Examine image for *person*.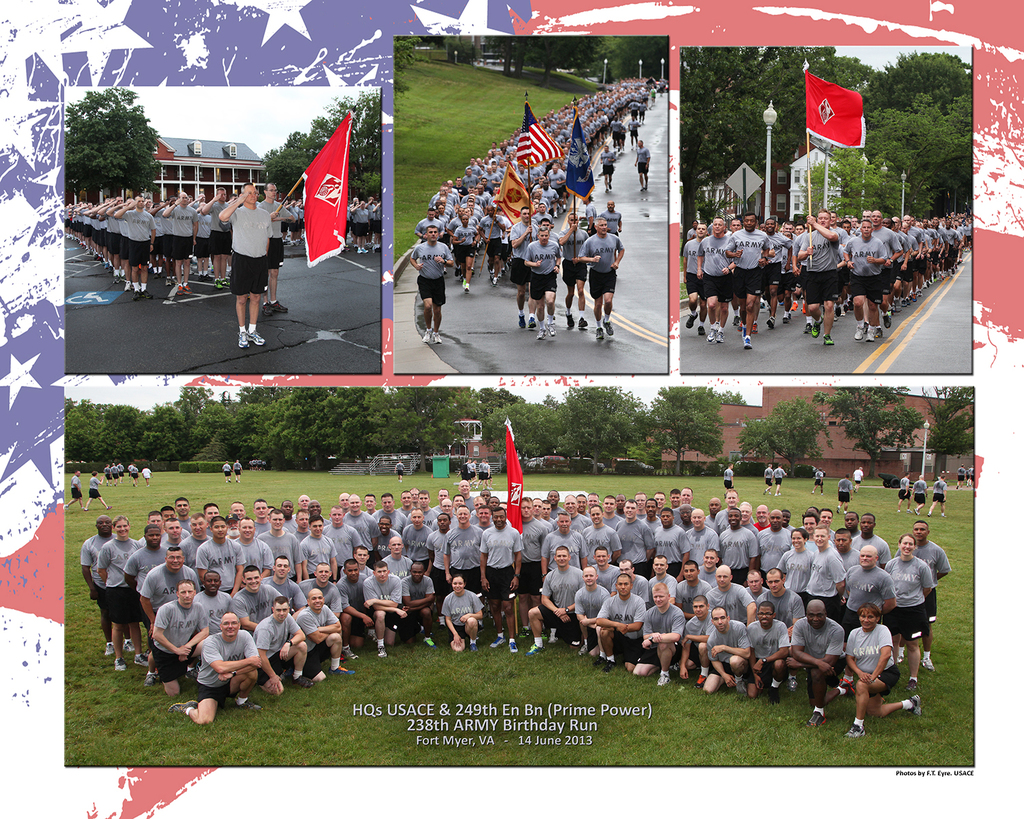
Examination result: region(580, 491, 608, 511).
